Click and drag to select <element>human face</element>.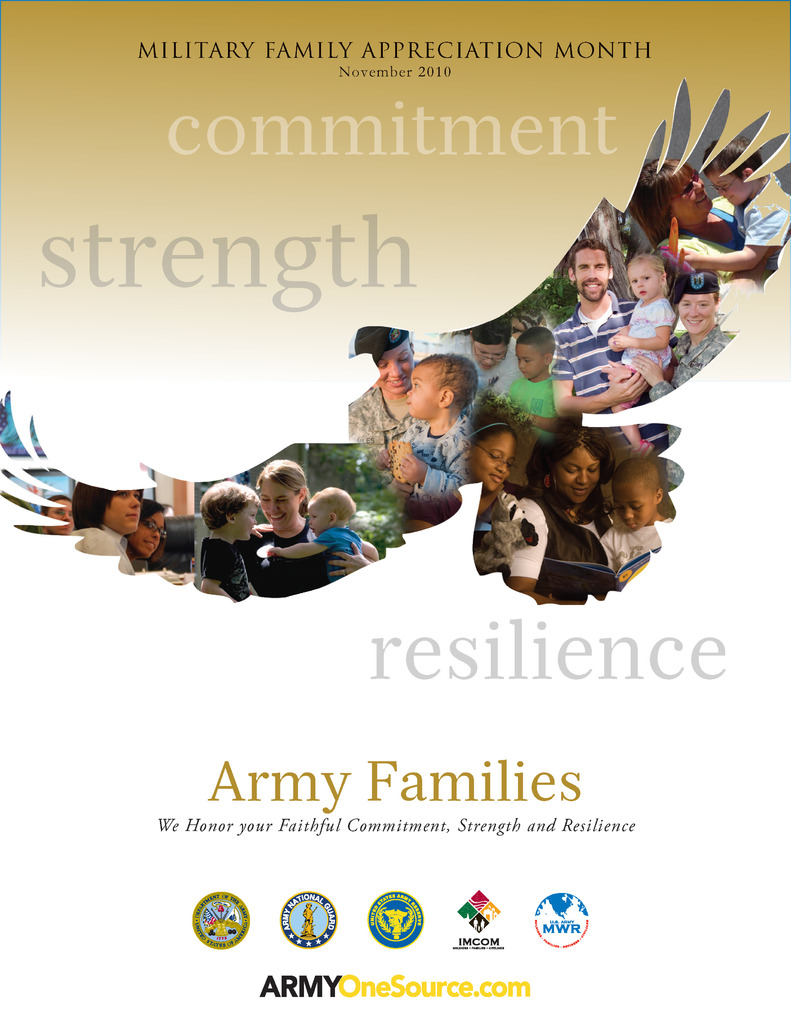
Selection: Rect(577, 249, 605, 300).
